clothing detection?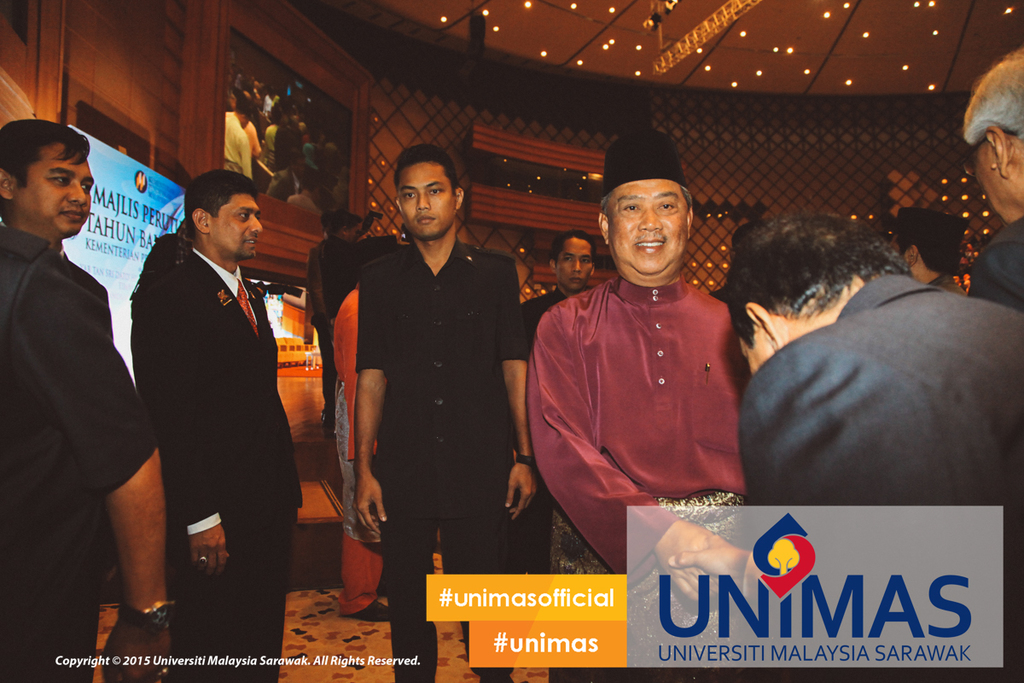
(354, 233, 539, 682)
